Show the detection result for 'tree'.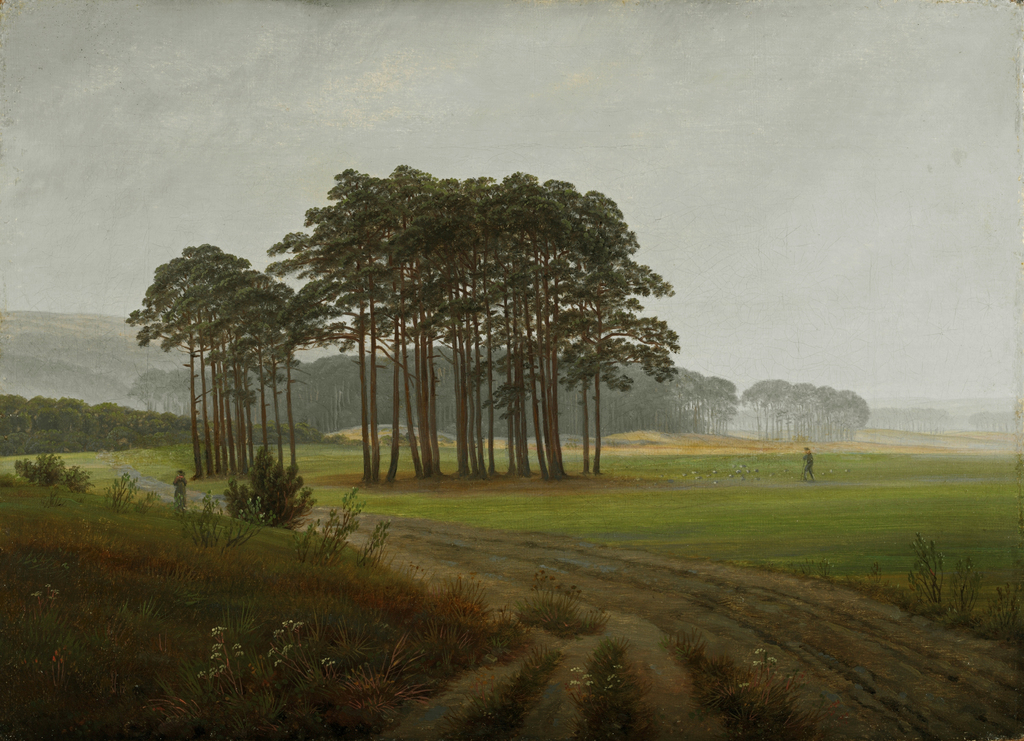
516/183/587/471.
